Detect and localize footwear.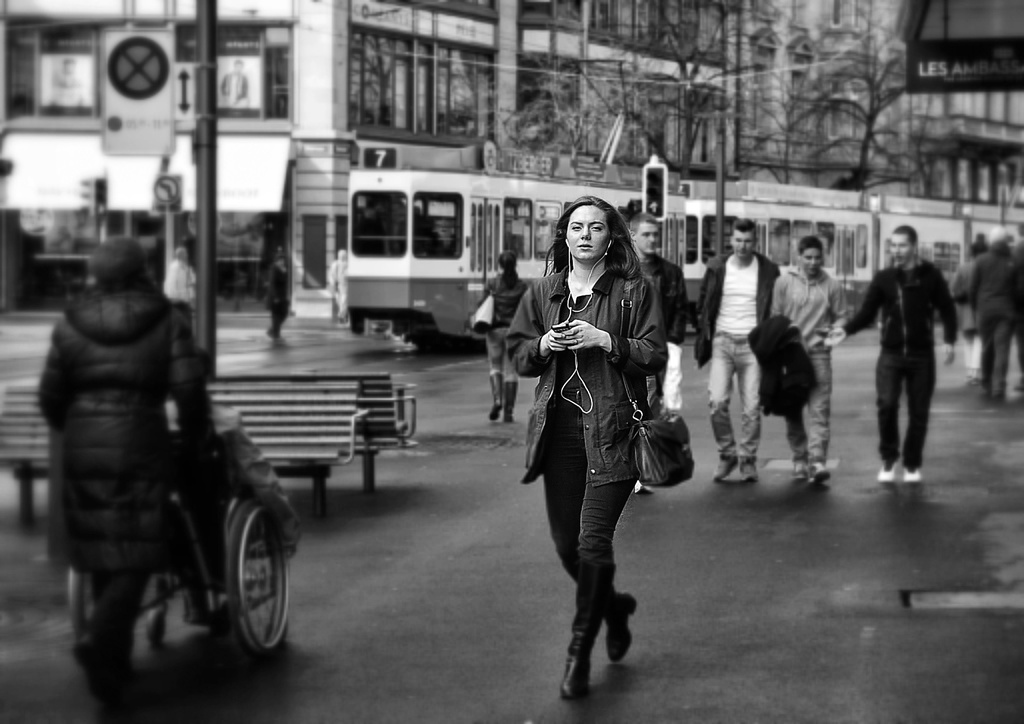
Localized at <box>717,449,737,483</box>.
